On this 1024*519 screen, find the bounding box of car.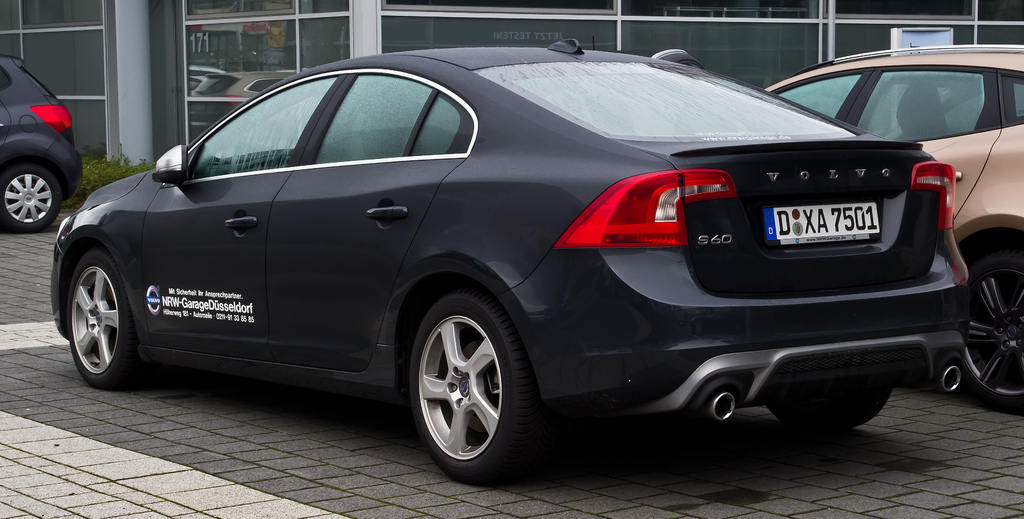
Bounding box: detection(0, 53, 86, 234).
